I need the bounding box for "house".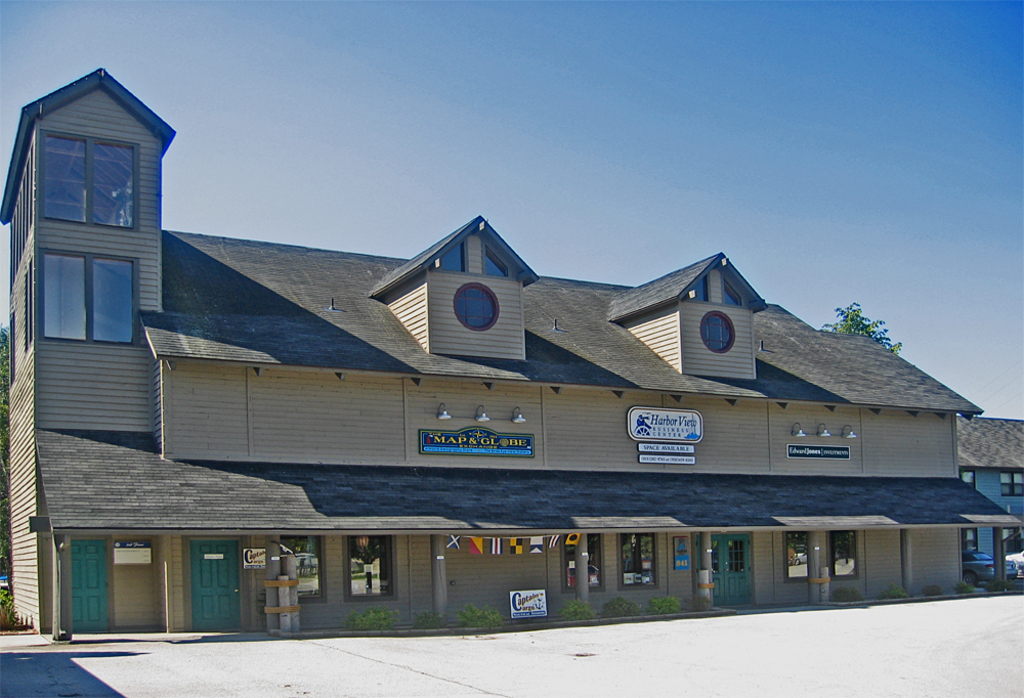
Here it is: box=[61, 140, 931, 652].
